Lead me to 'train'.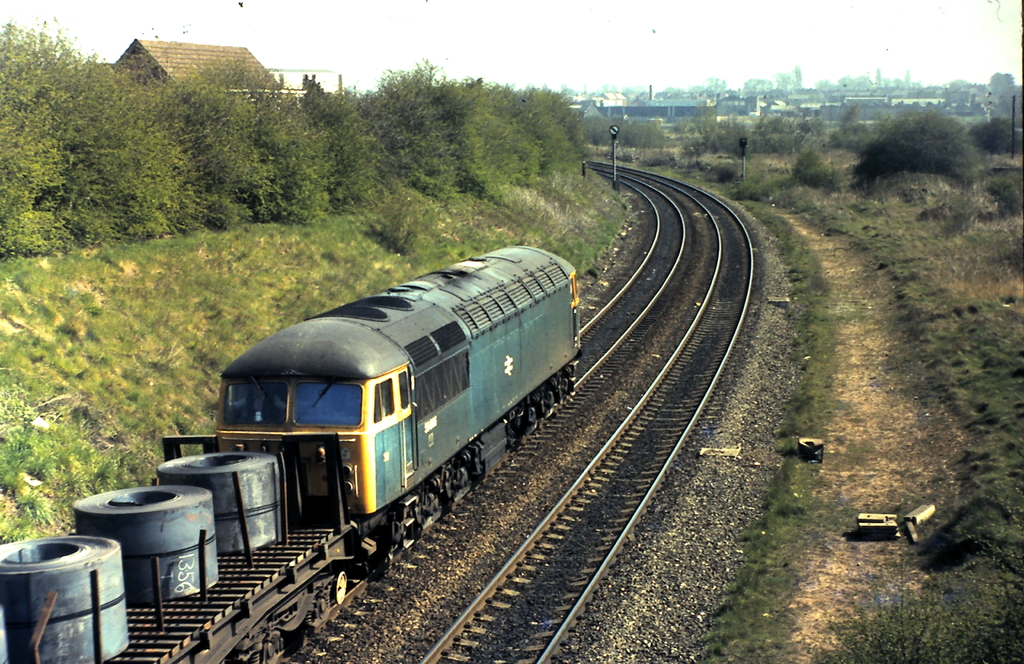
Lead to Rect(0, 239, 586, 663).
